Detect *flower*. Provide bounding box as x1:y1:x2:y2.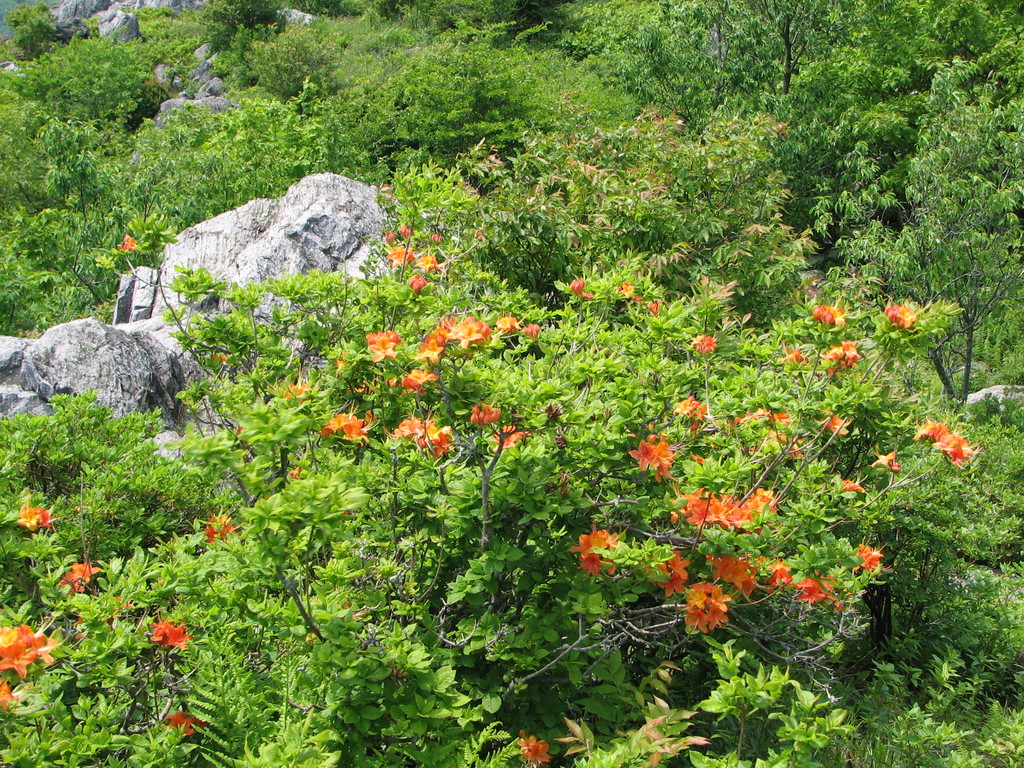
369:326:399:344.
